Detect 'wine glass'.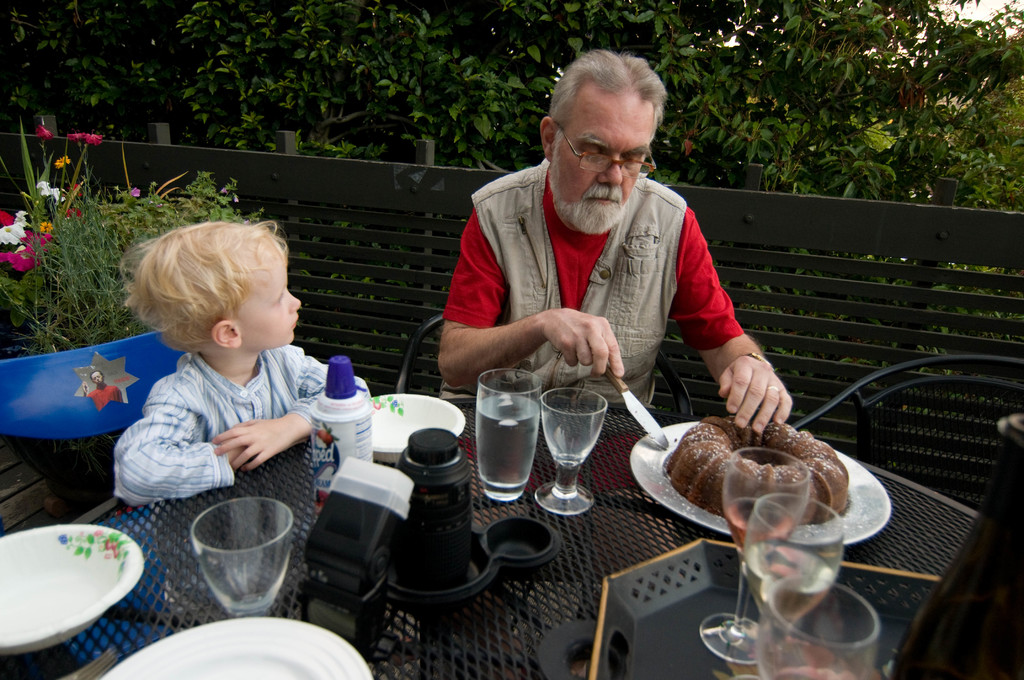
Detected at Rect(746, 494, 841, 679).
